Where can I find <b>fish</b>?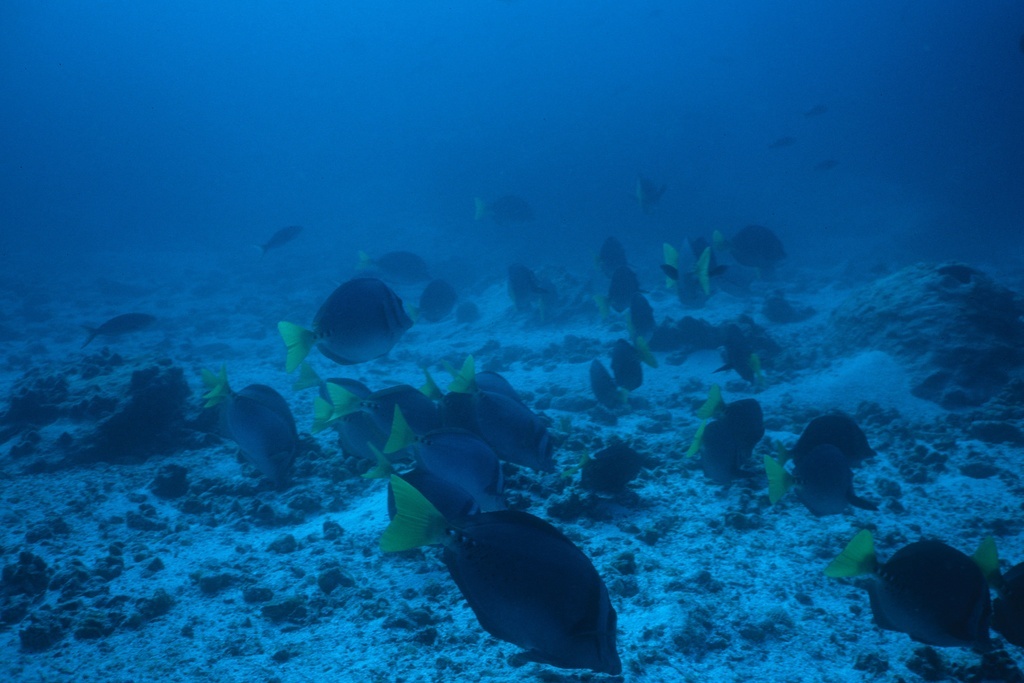
You can find it at [251, 225, 300, 256].
